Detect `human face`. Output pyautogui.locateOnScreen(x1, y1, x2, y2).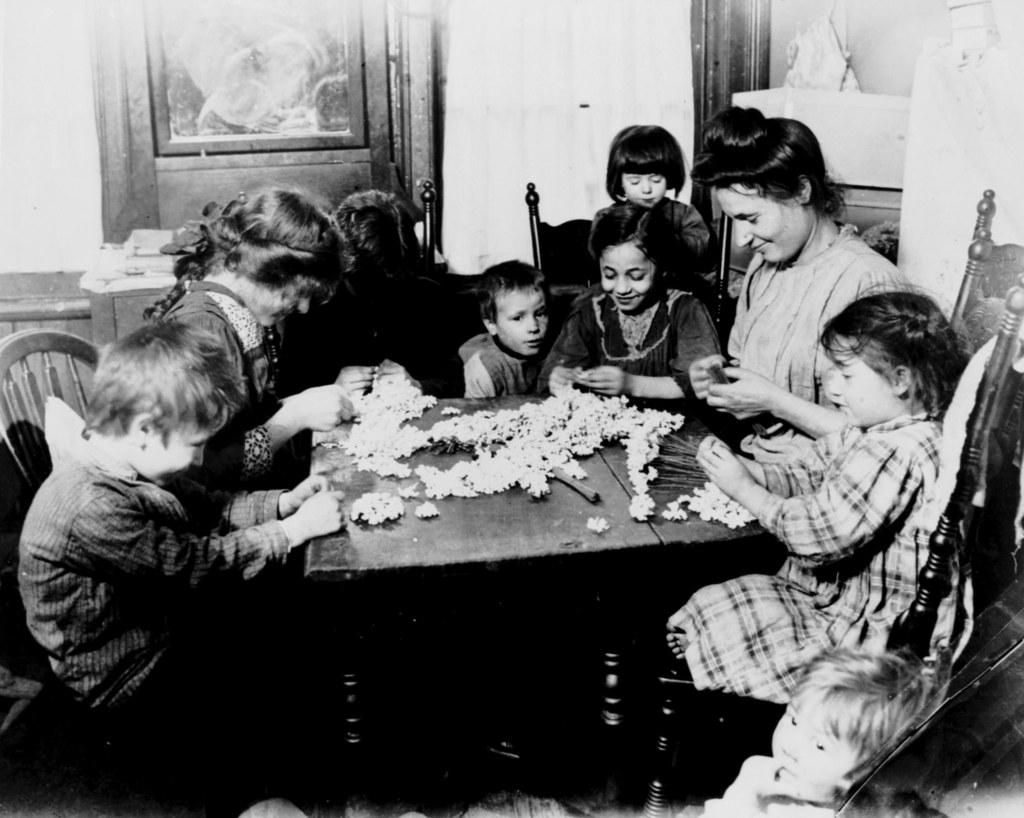
pyautogui.locateOnScreen(716, 191, 802, 259).
